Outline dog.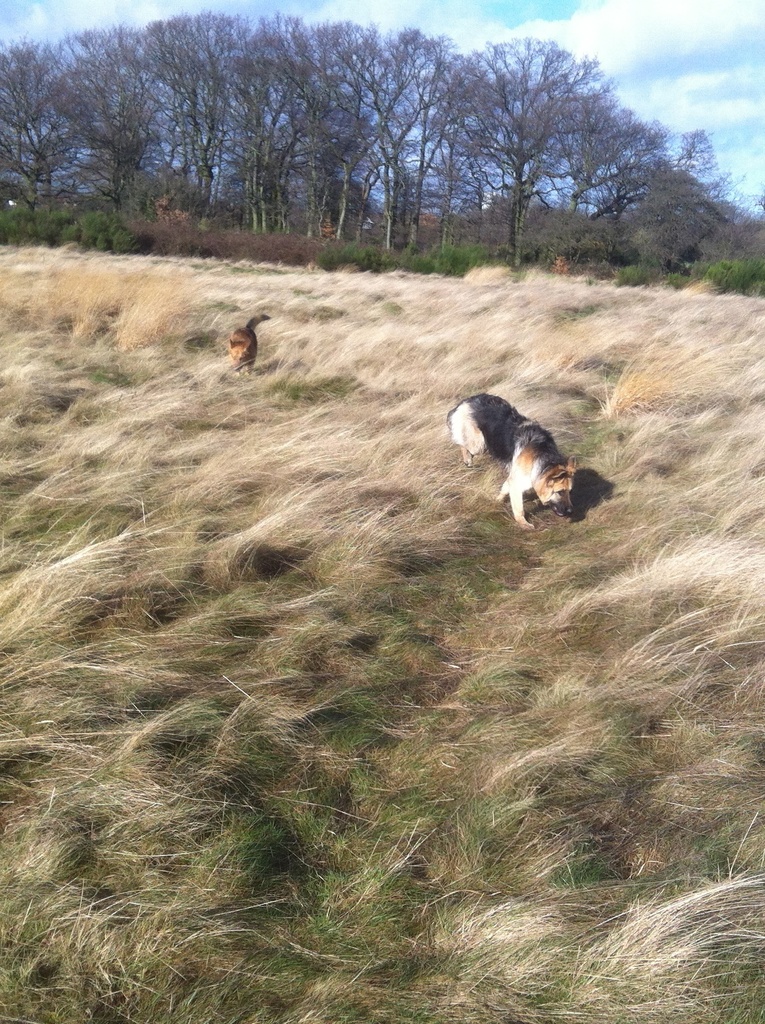
Outline: detection(229, 312, 268, 376).
